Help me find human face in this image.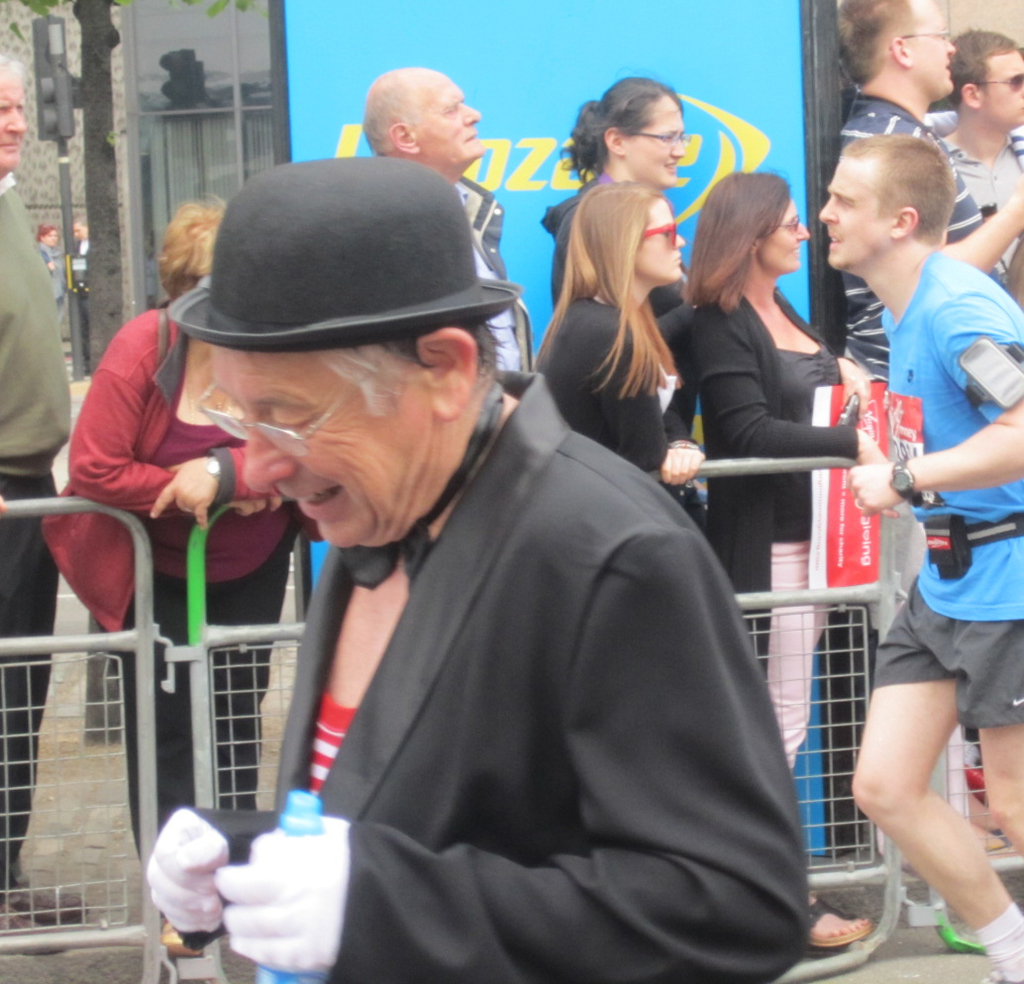
Found it: bbox(0, 65, 35, 176).
